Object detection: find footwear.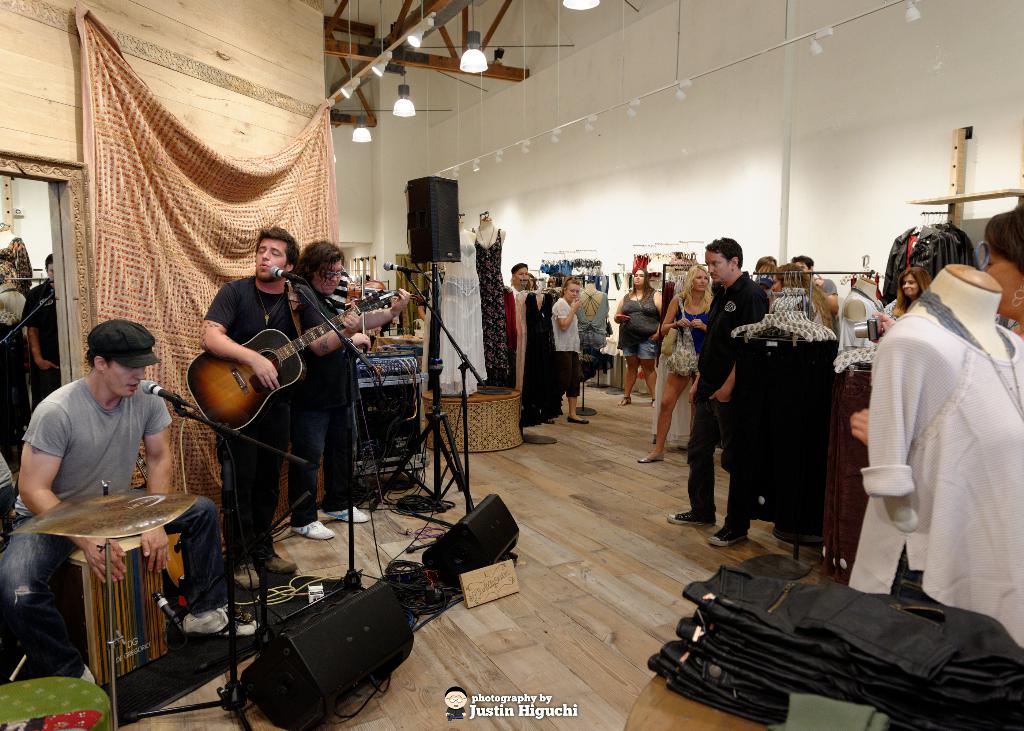
bbox=[638, 455, 664, 465].
